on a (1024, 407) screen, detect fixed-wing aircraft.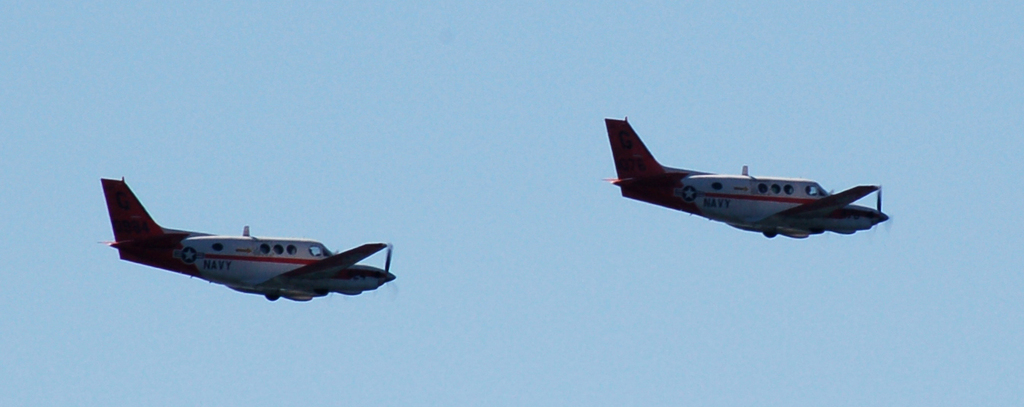
bbox=[100, 177, 399, 304].
